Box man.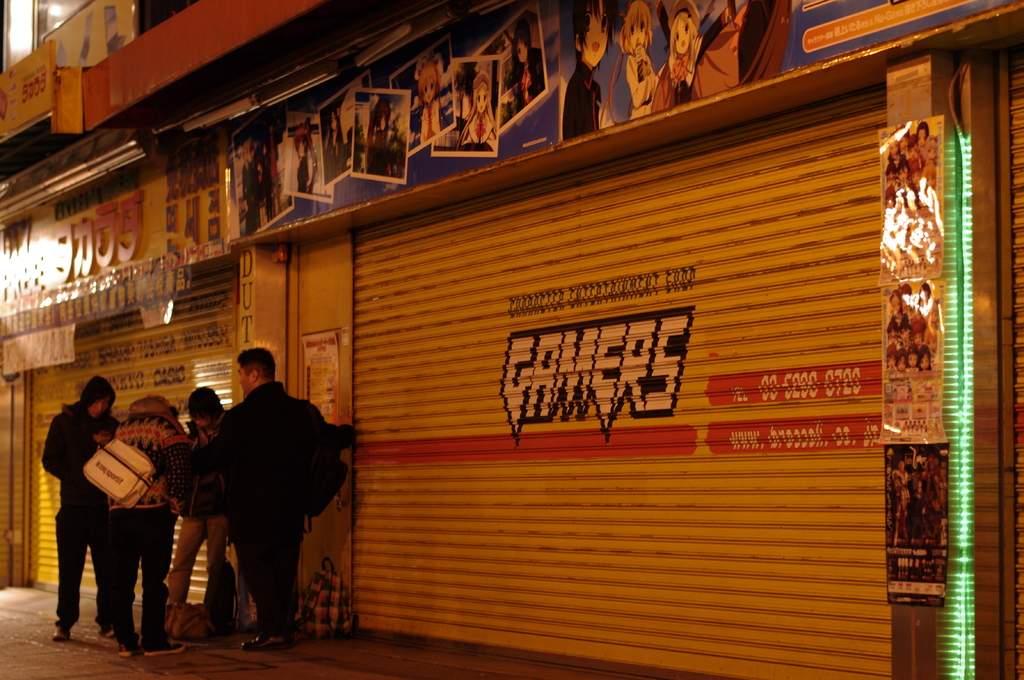
l=36, t=371, r=124, b=645.
